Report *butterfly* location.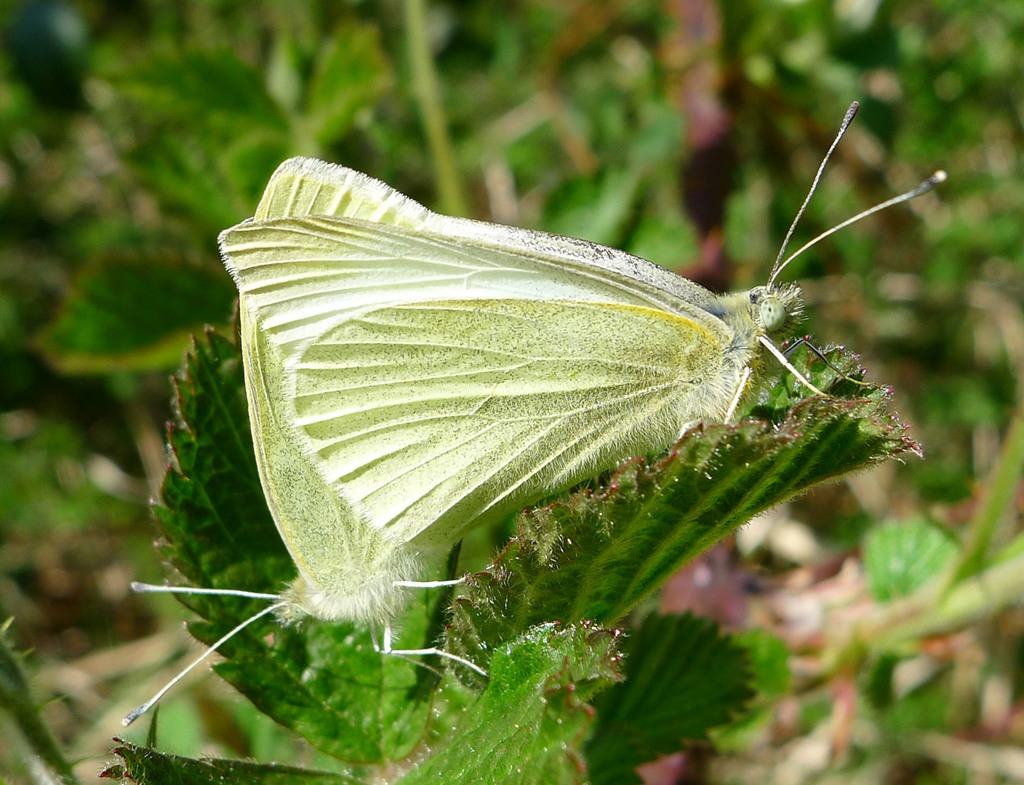
Report: box(120, 565, 495, 732).
